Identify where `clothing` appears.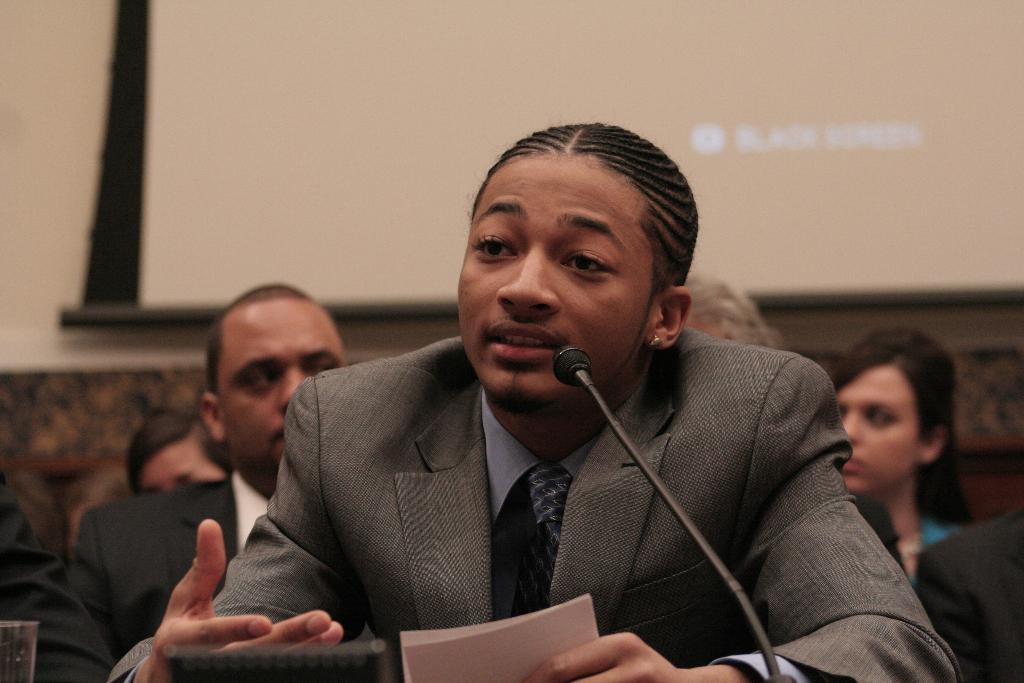
Appears at box=[98, 334, 964, 682].
